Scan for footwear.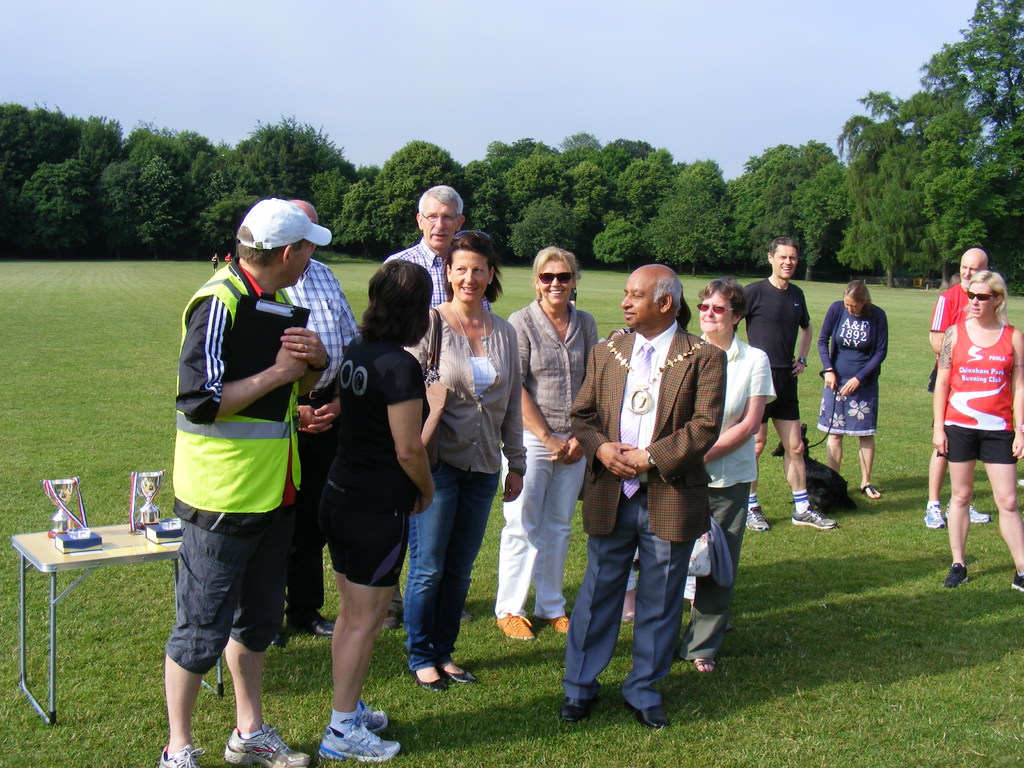
Scan result: x1=1011 y1=573 x2=1023 y2=598.
